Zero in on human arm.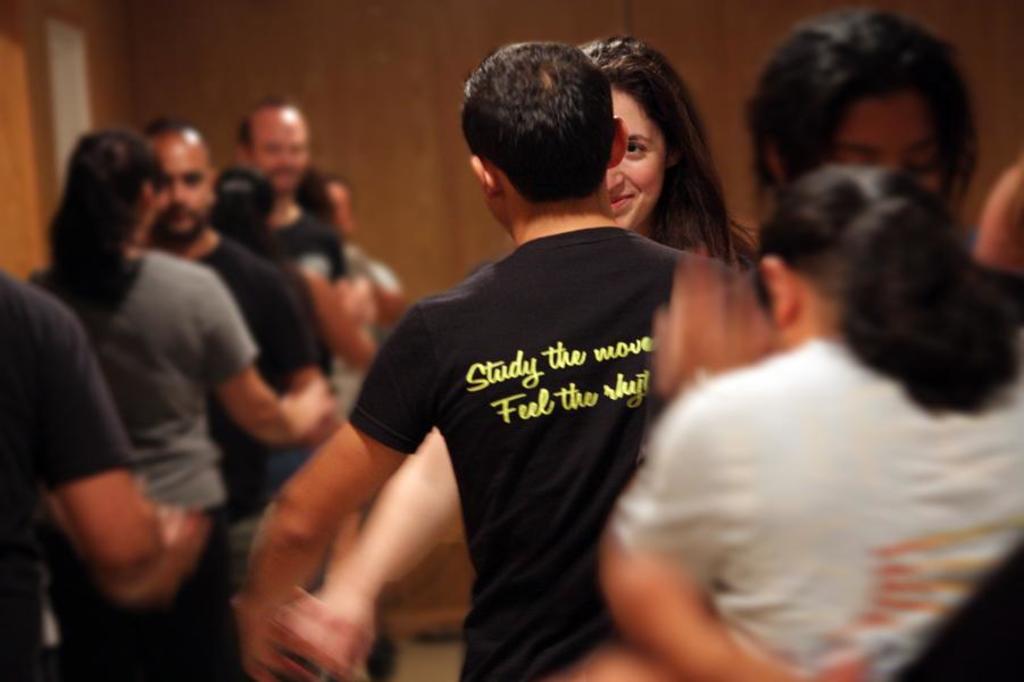
Zeroed in: 47 308 220 602.
